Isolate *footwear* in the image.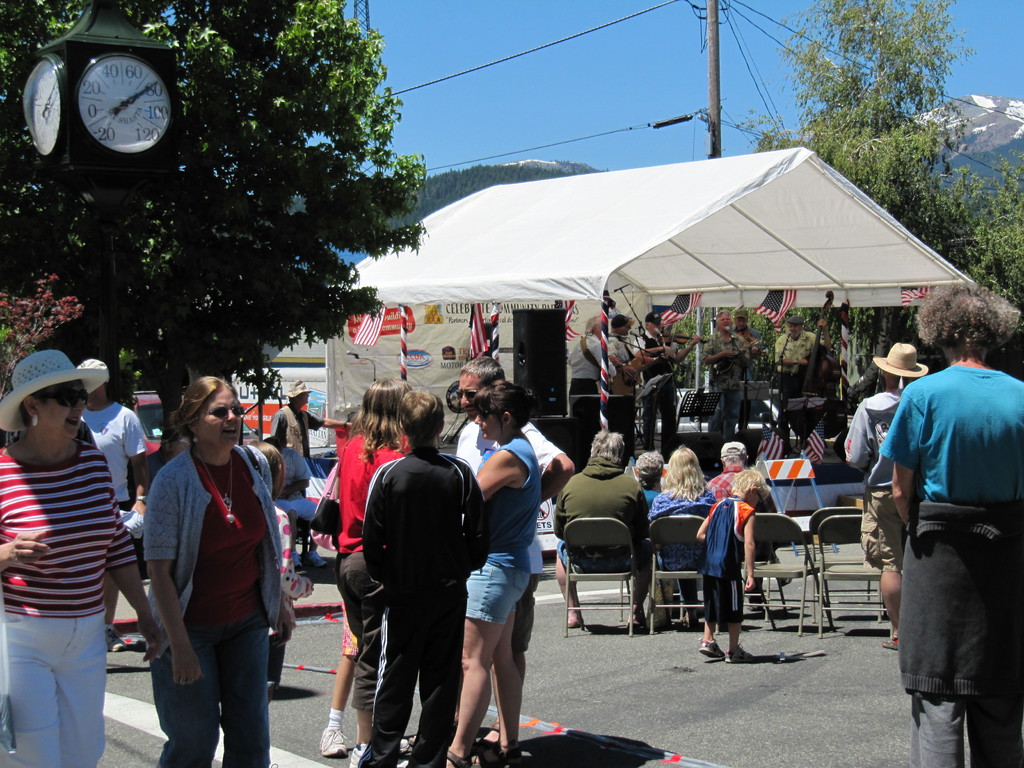
Isolated region: 607,607,639,634.
